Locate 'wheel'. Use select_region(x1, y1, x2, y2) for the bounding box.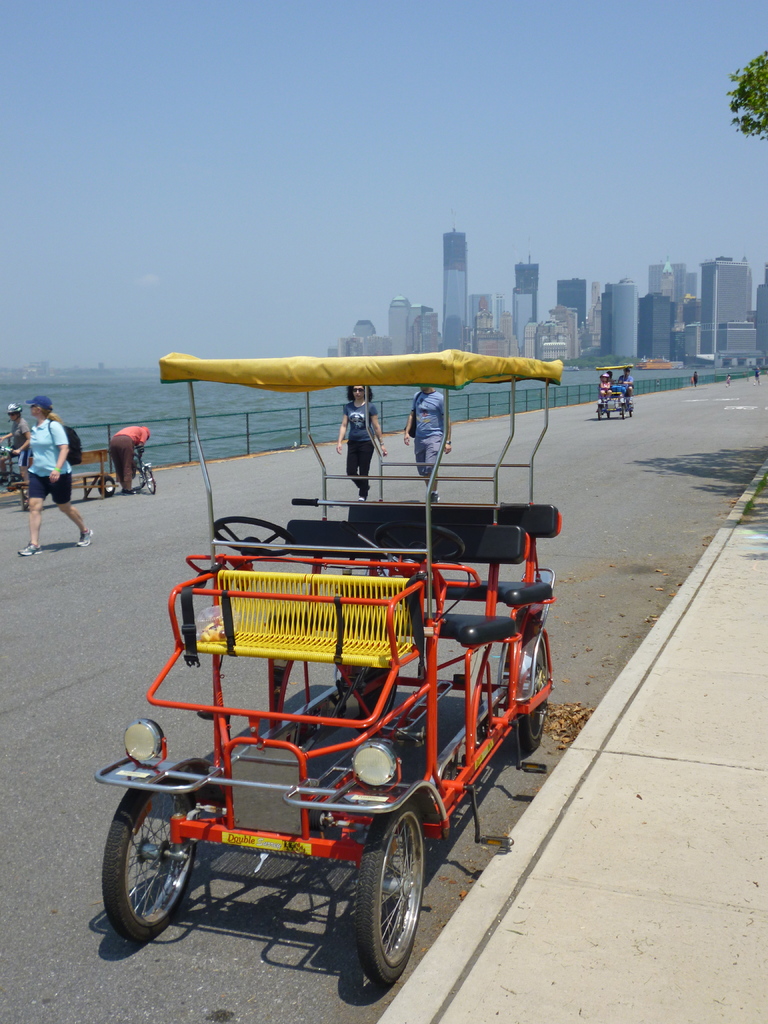
select_region(605, 410, 611, 417).
